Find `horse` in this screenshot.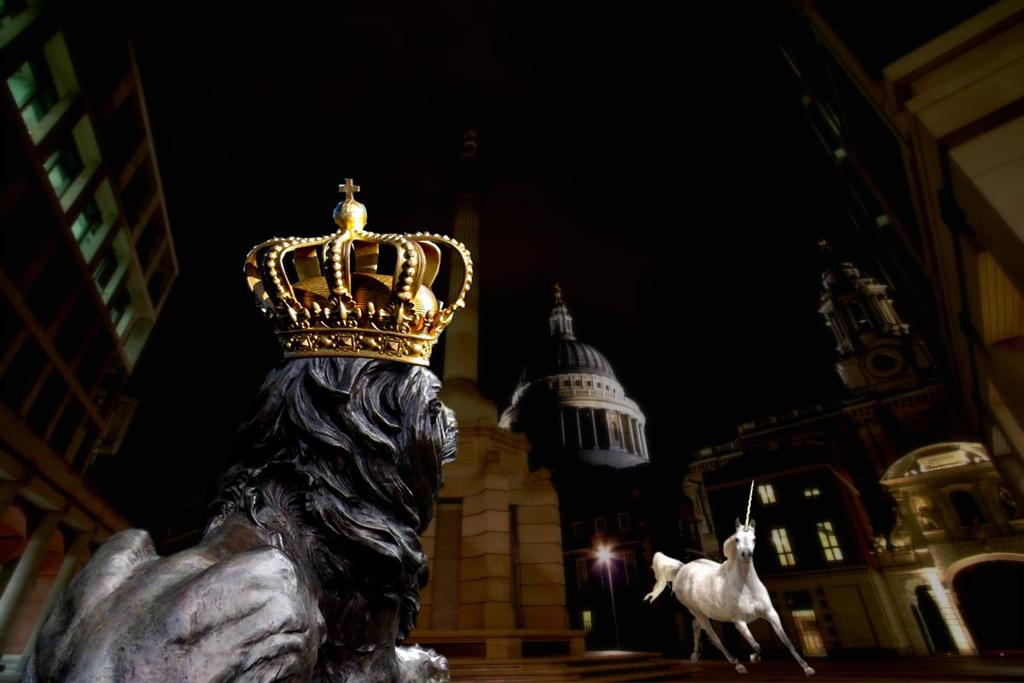
The bounding box for `horse` is rect(643, 476, 817, 681).
